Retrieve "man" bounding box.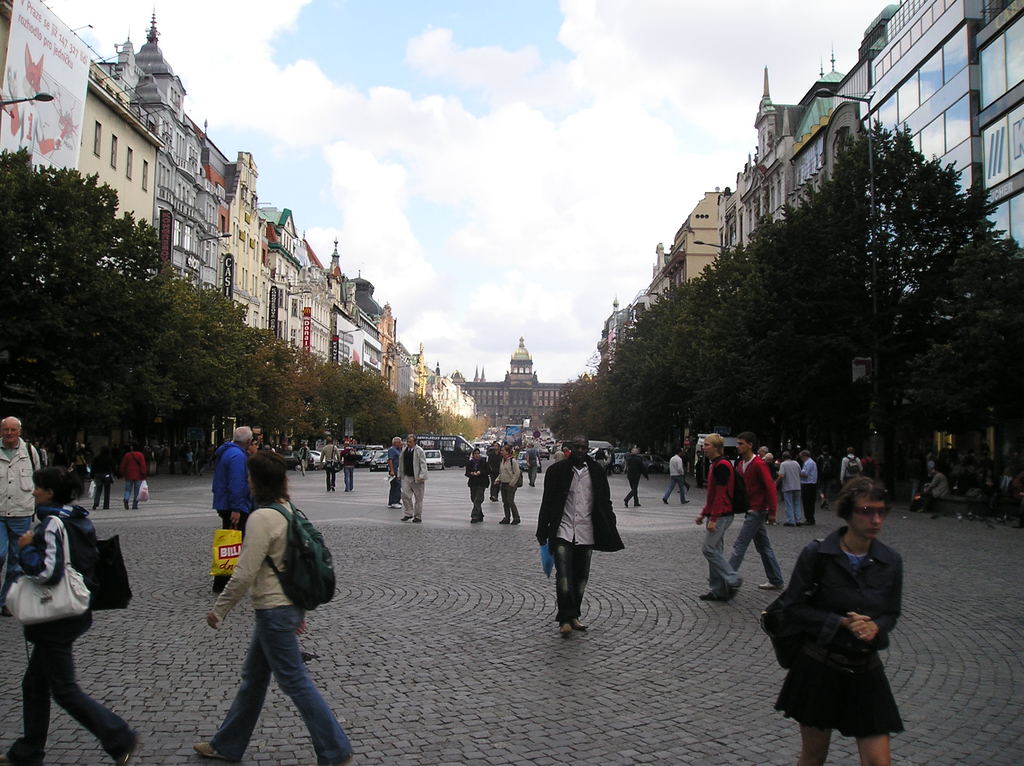
Bounding box: l=397, t=434, r=429, b=522.
